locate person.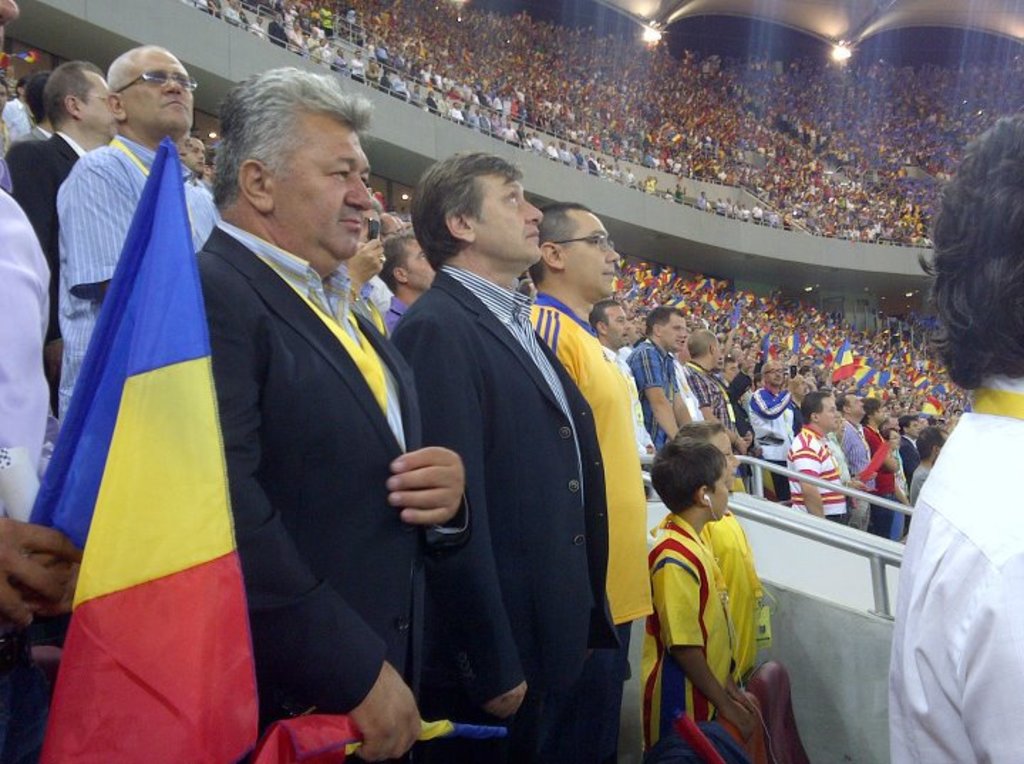
Bounding box: pyautogui.locateOnScreen(585, 296, 667, 487).
